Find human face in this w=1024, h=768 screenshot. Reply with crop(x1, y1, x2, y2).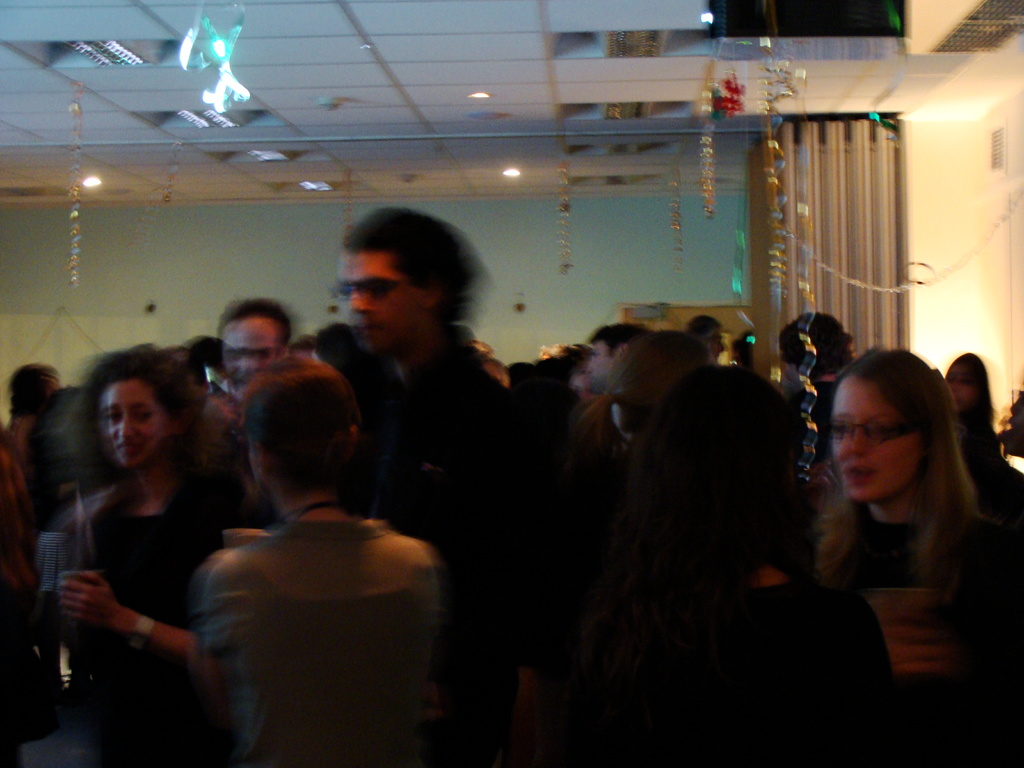
crop(104, 378, 168, 467).
